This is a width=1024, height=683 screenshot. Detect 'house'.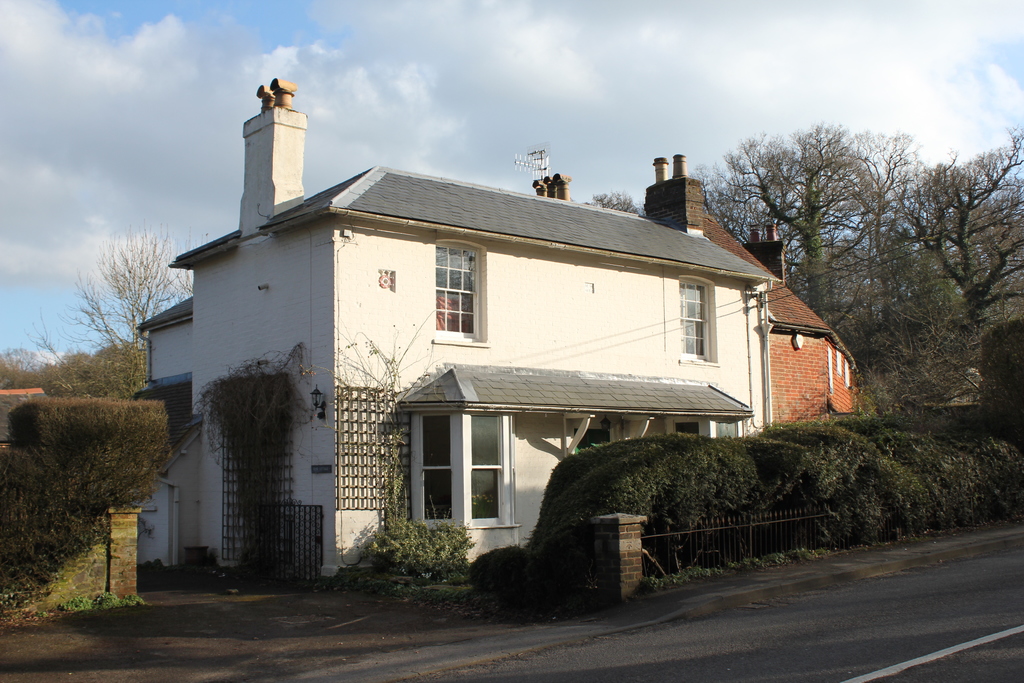
box=[158, 99, 820, 597].
